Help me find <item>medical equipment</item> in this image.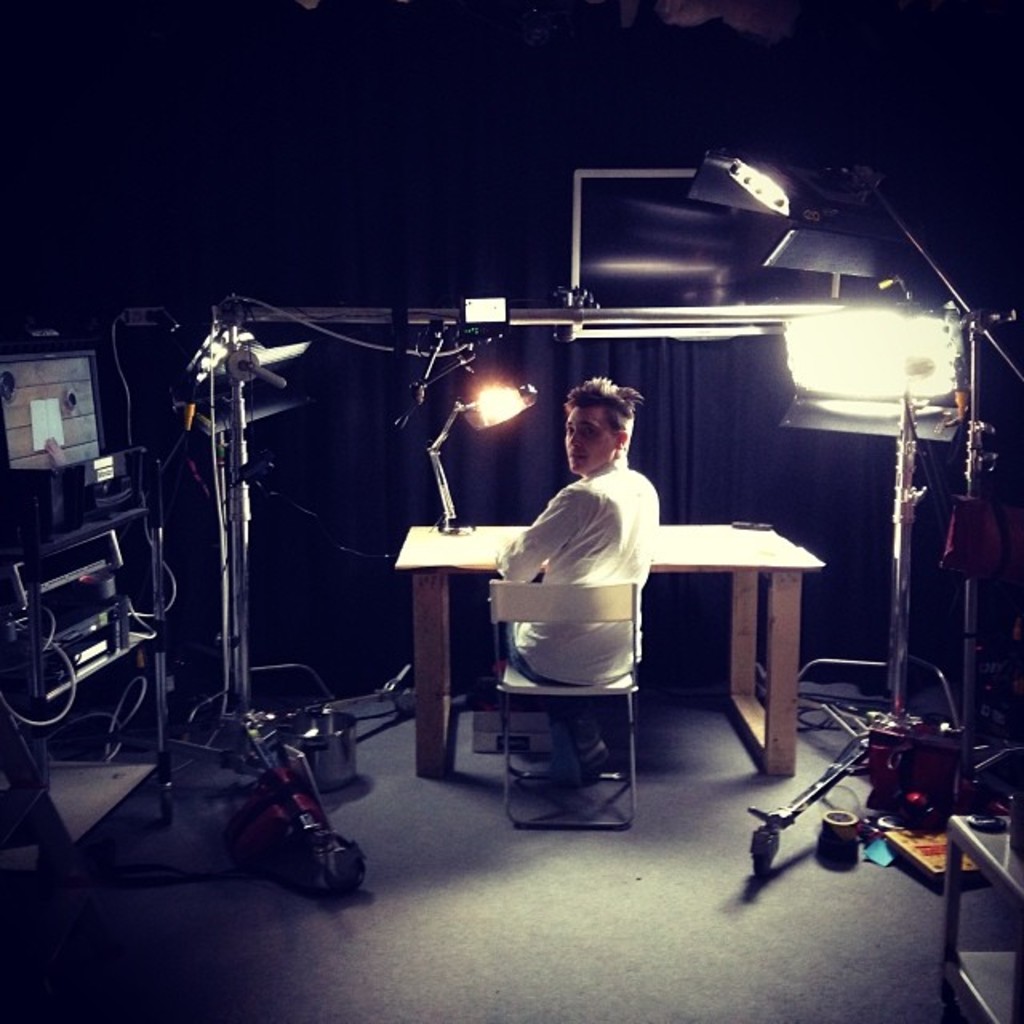
Found it: [left=939, top=786, right=1022, bottom=1022].
